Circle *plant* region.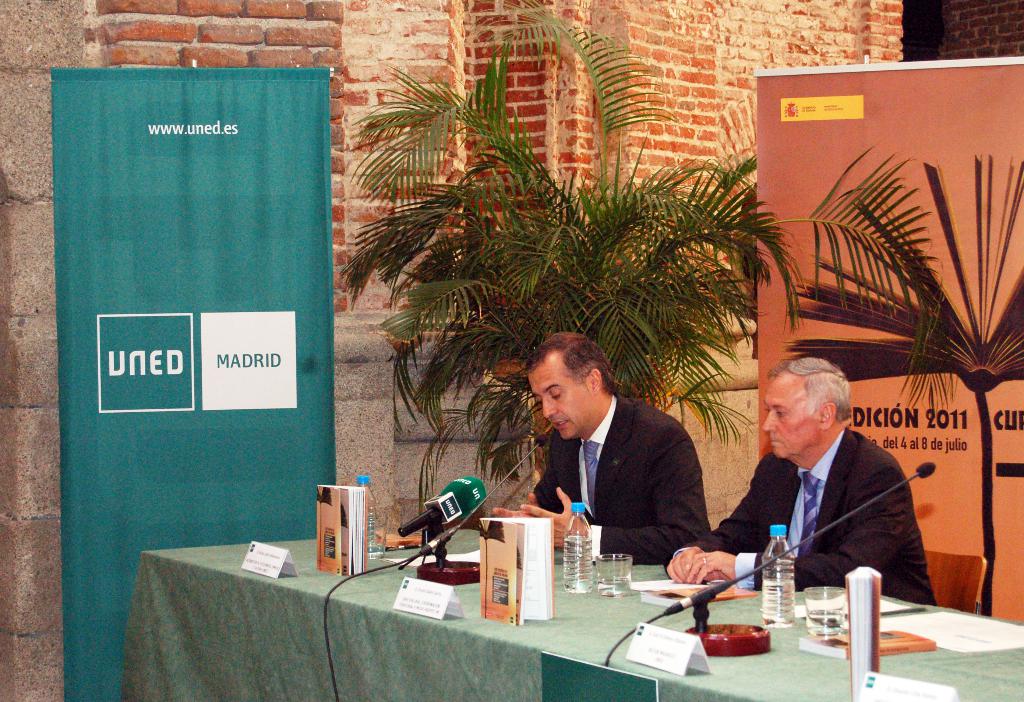
Region: bbox(335, 143, 806, 486).
